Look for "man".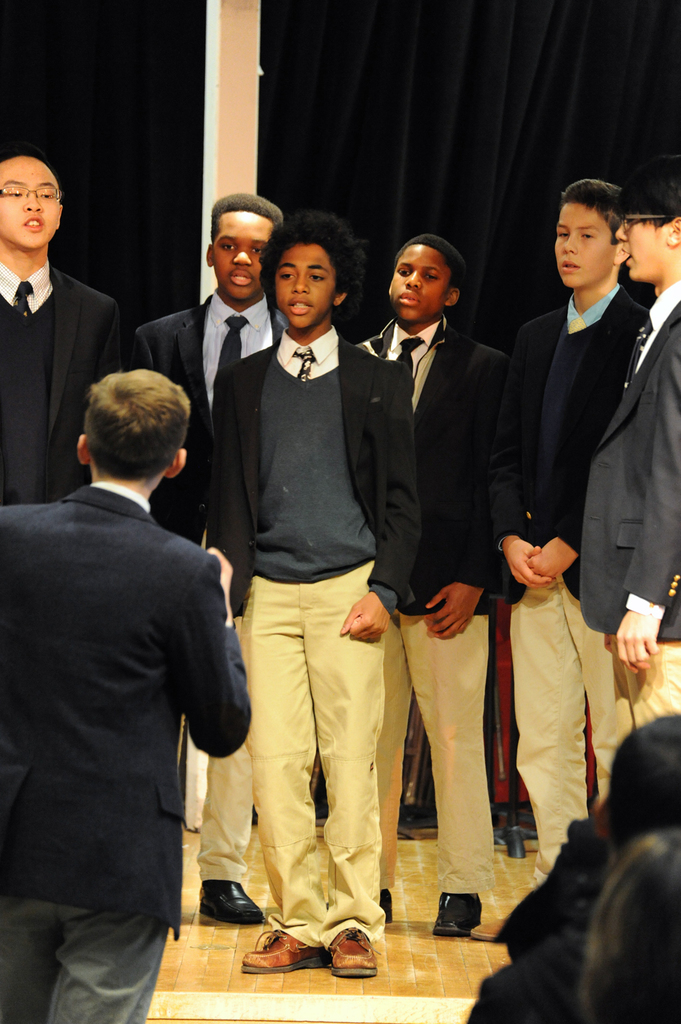
Found: (x1=0, y1=159, x2=147, y2=504).
